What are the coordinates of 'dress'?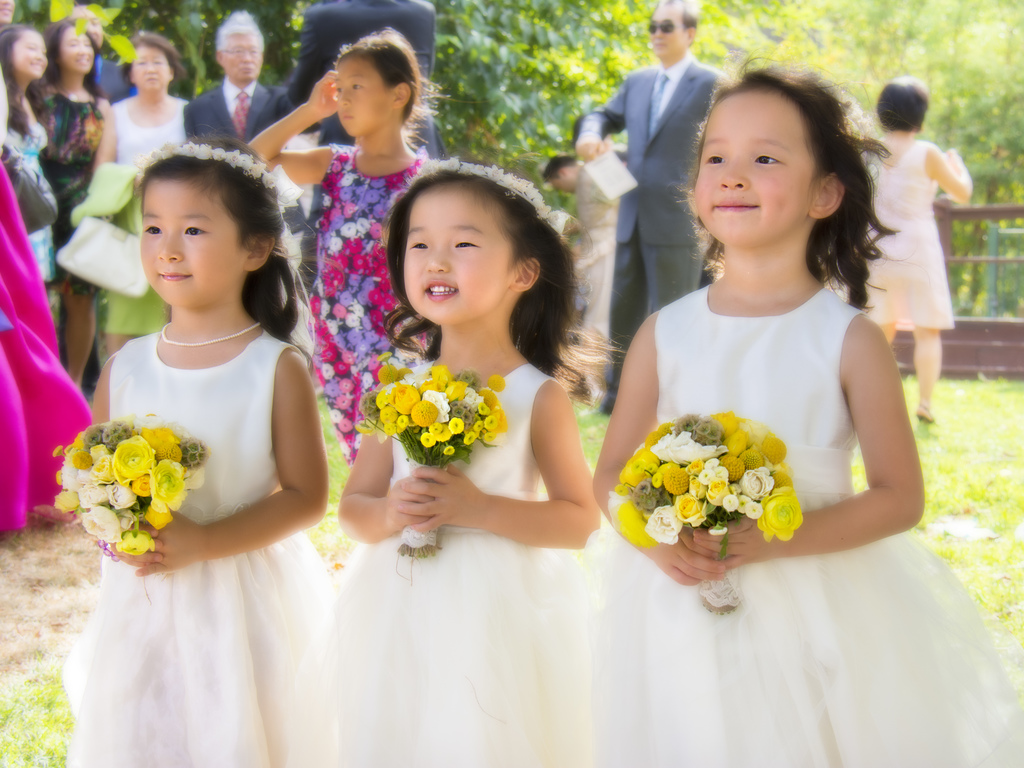
{"x1": 30, "y1": 82, "x2": 115, "y2": 299}.
